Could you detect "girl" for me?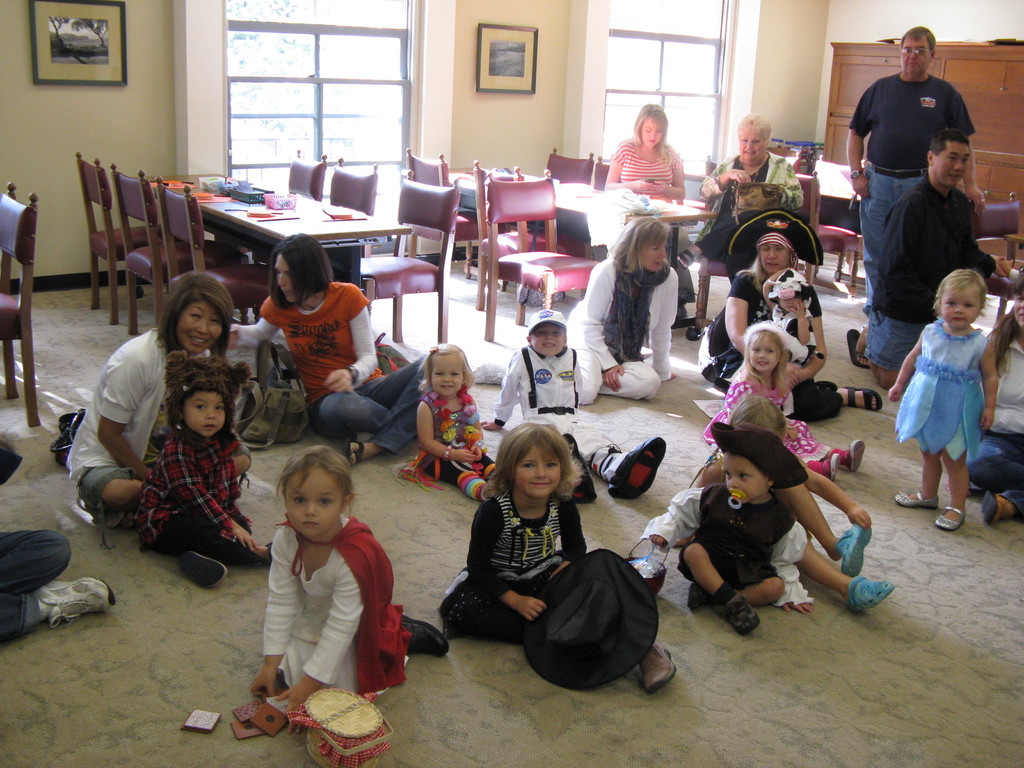
Detection result: locate(702, 320, 865, 484).
